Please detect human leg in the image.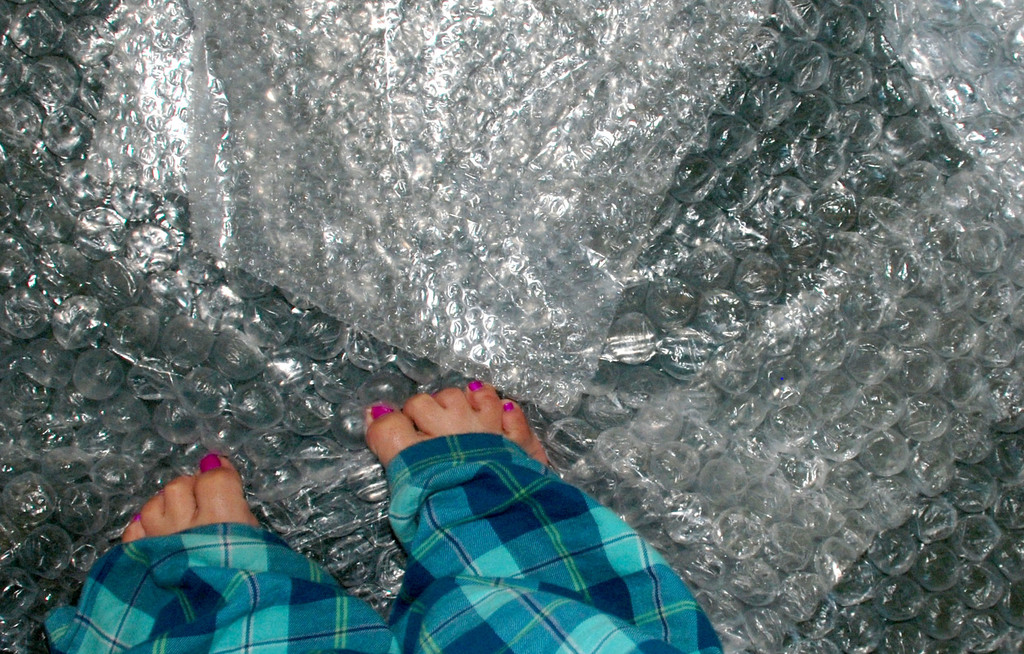
x1=362, y1=384, x2=724, y2=653.
